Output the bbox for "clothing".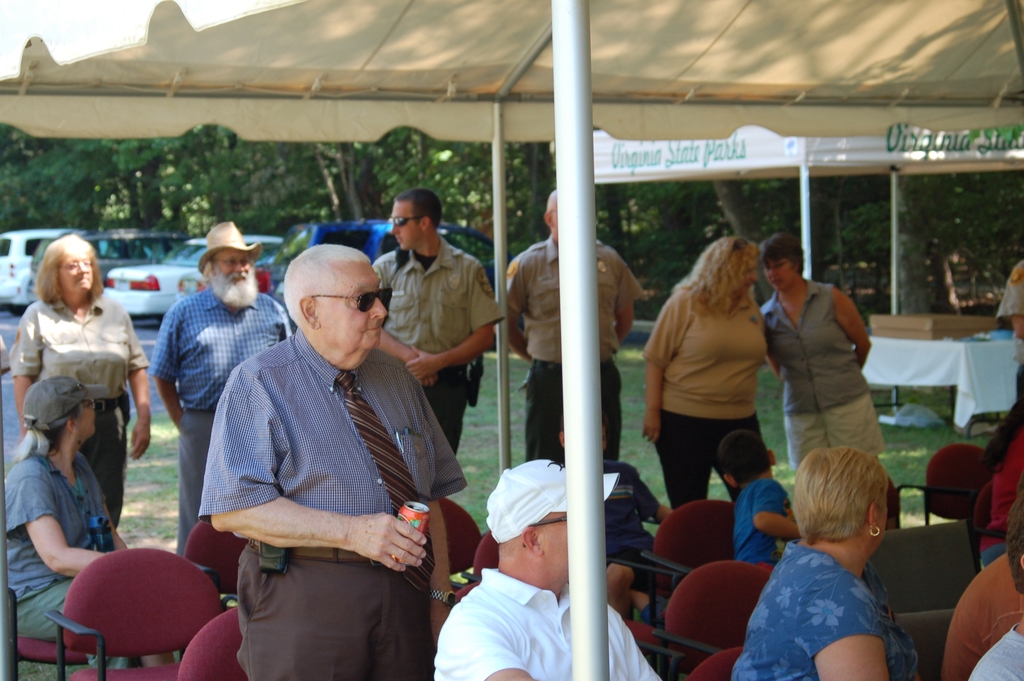
locate(0, 432, 128, 643).
